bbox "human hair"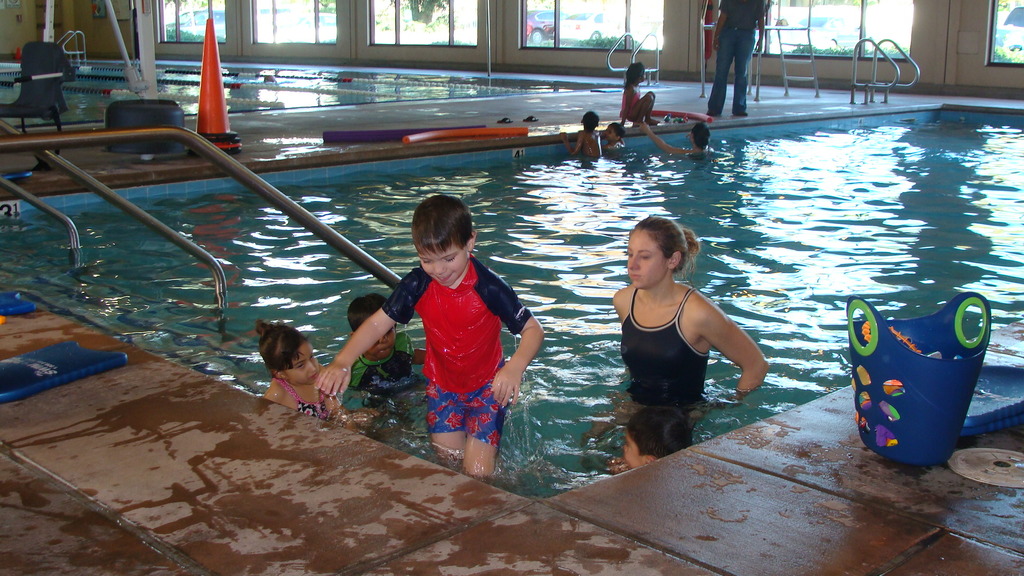
locate(583, 109, 600, 131)
